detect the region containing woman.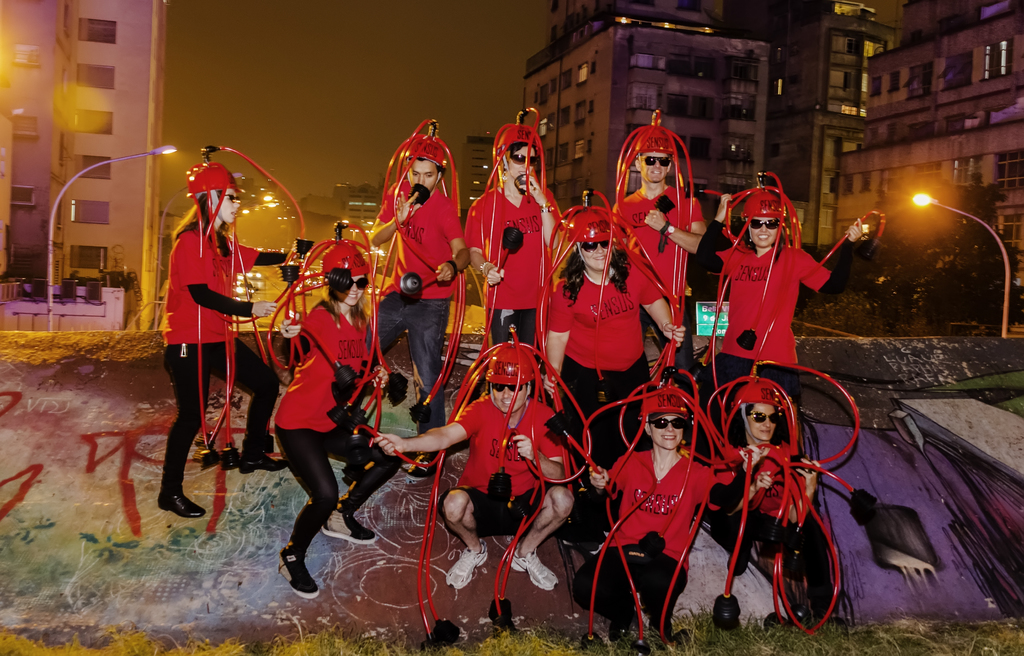
255 217 414 602.
